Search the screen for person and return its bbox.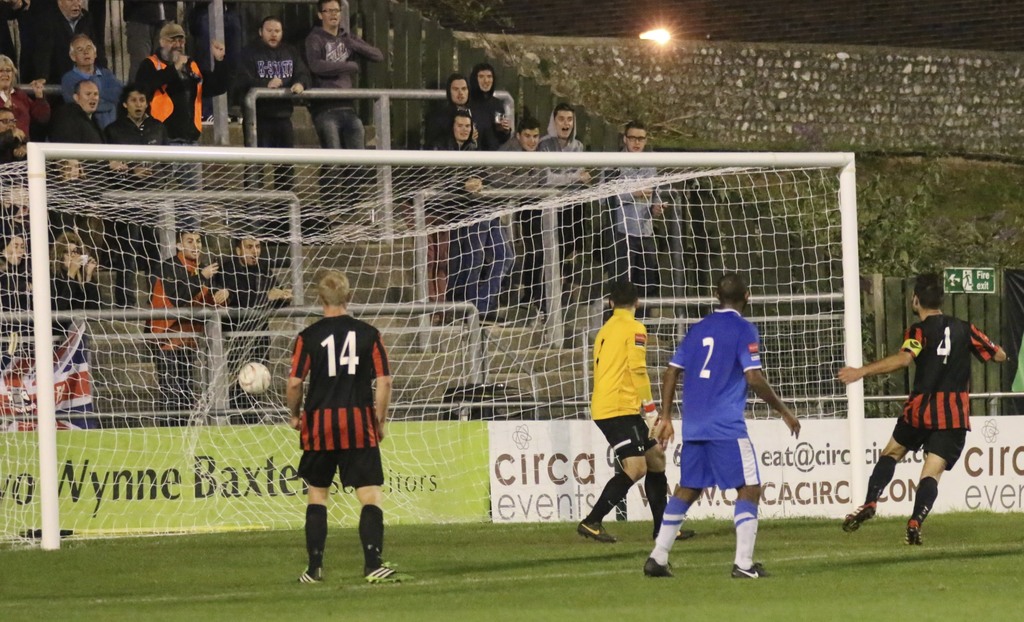
Found: <bbox>133, 24, 225, 190</bbox>.
